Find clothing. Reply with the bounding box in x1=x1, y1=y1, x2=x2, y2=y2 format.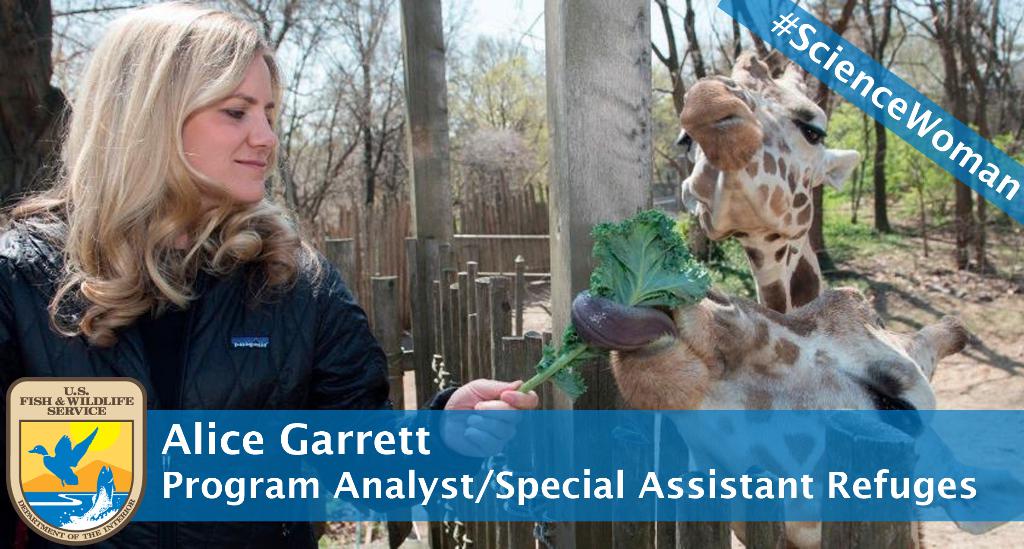
x1=21, y1=106, x2=387, y2=412.
